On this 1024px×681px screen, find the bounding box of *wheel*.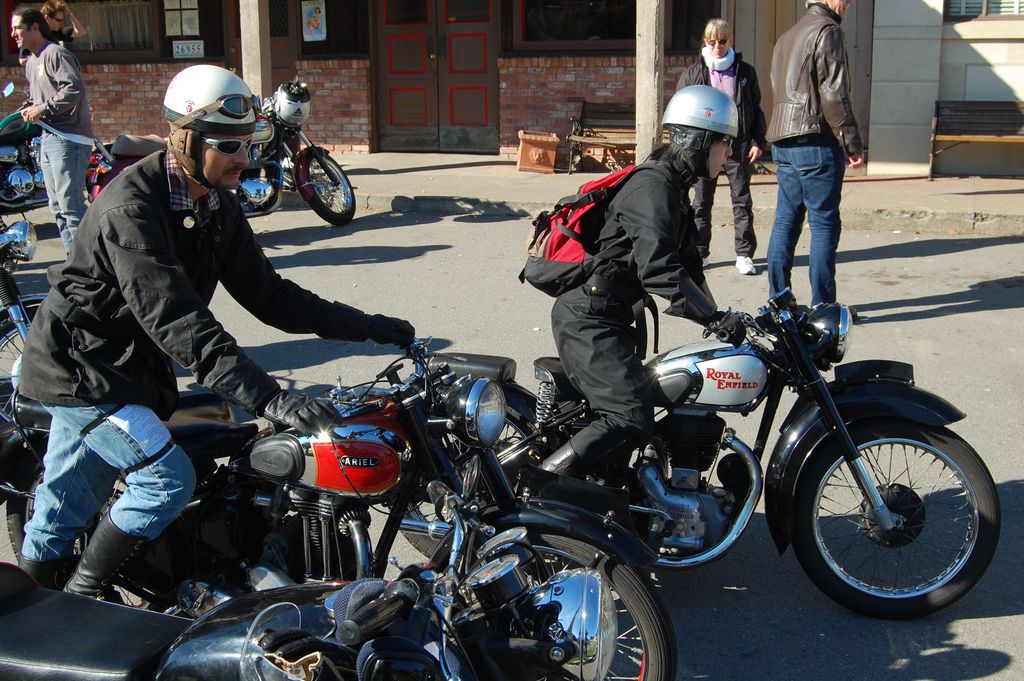
Bounding box: bbox=(383, 381, 562, 554).
